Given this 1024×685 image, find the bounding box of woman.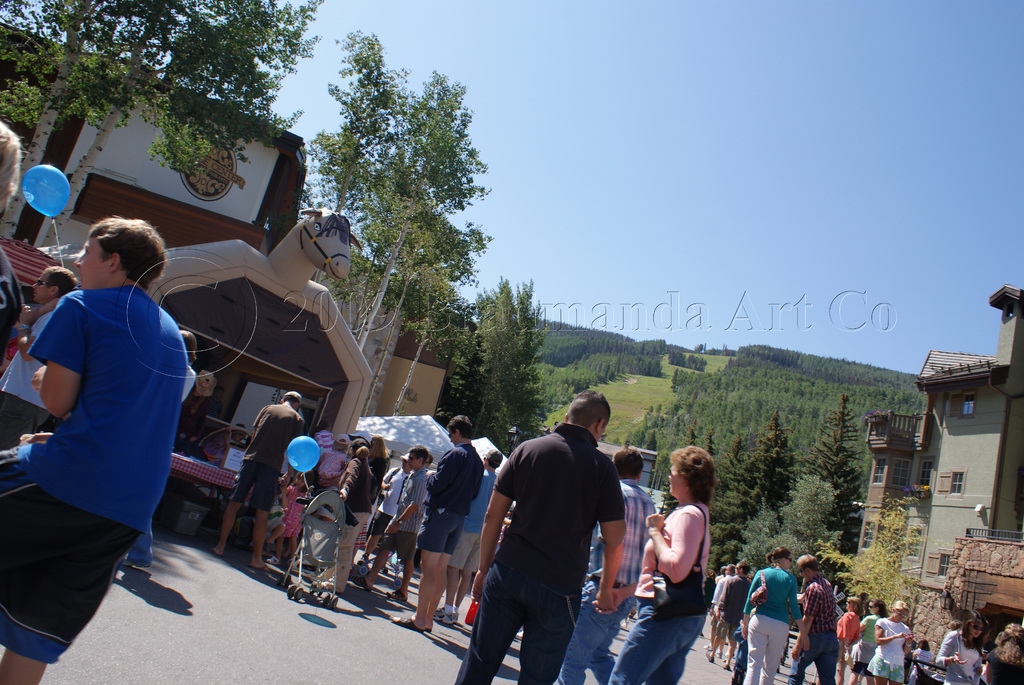
box=[868, 603, 915, 684].
